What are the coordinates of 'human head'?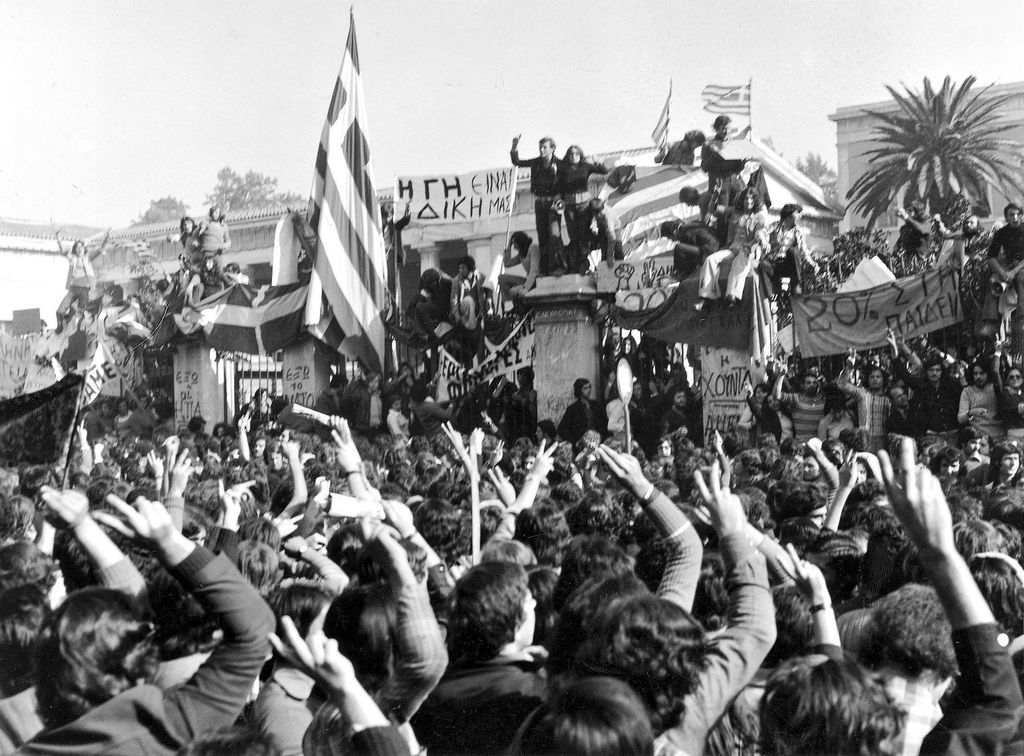
x1=154, y1=276, x2=179, y2=298.
